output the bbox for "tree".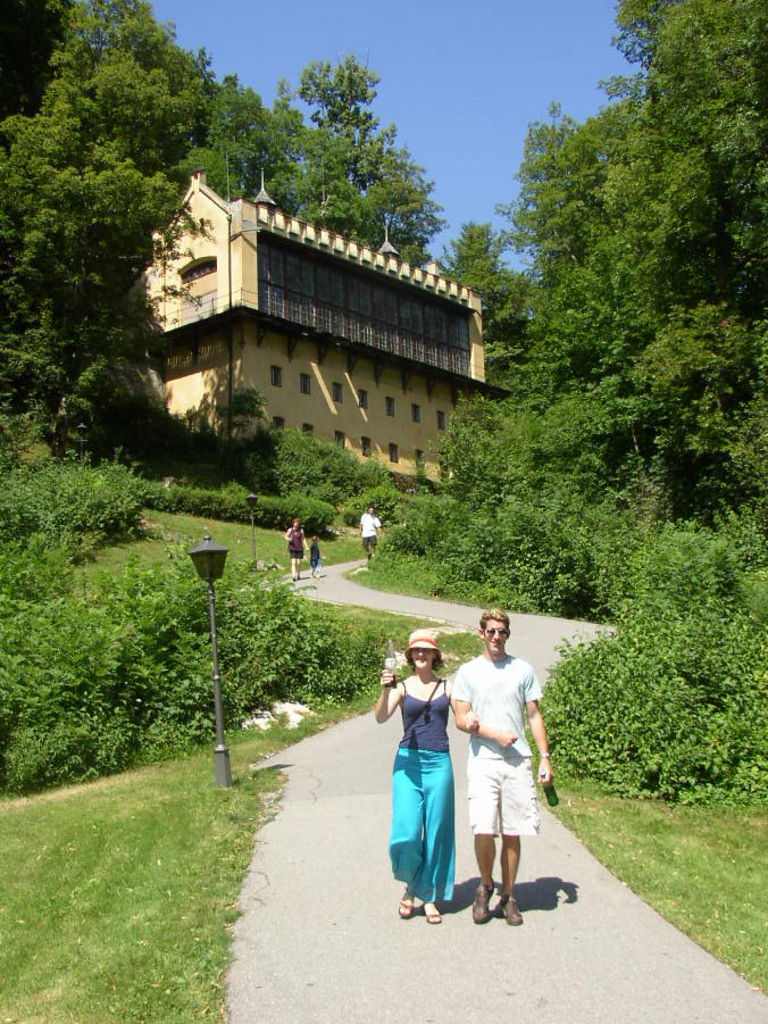
<region>437, 216, 523, 332</region>.
